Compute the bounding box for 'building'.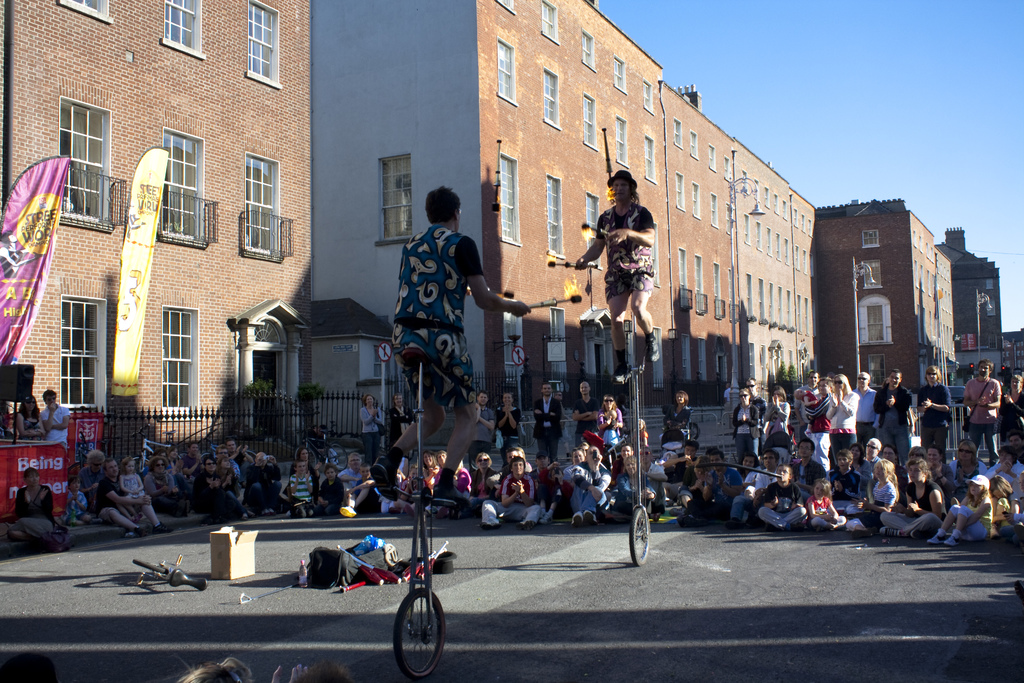
bbox(0, 0, 315, 511).
